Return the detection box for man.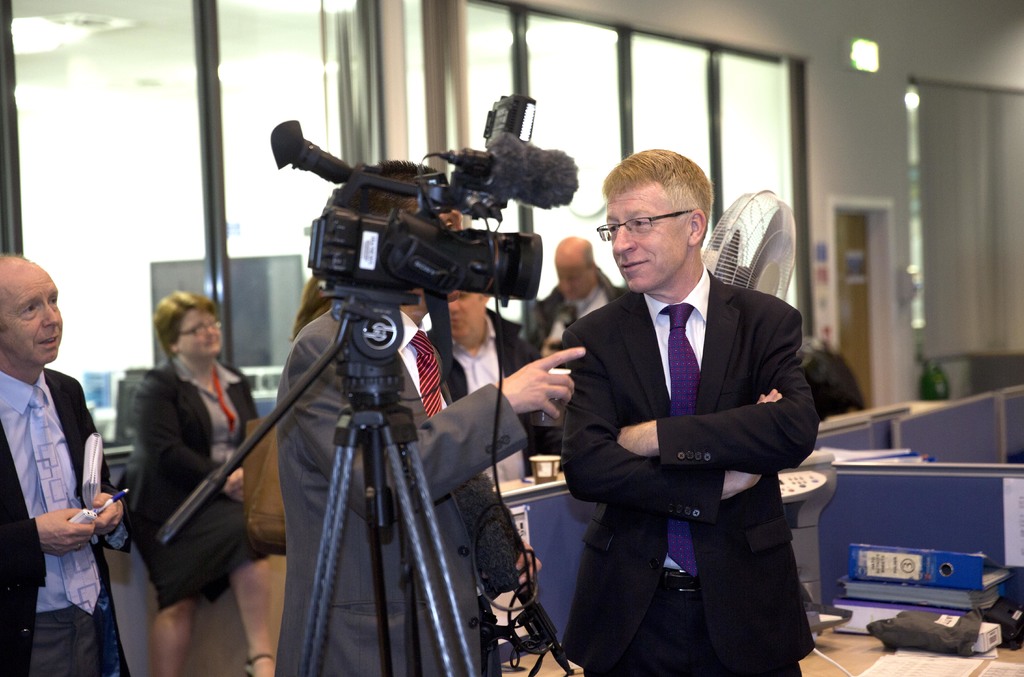
(left=540, top=147, right=828, bottom=661).
